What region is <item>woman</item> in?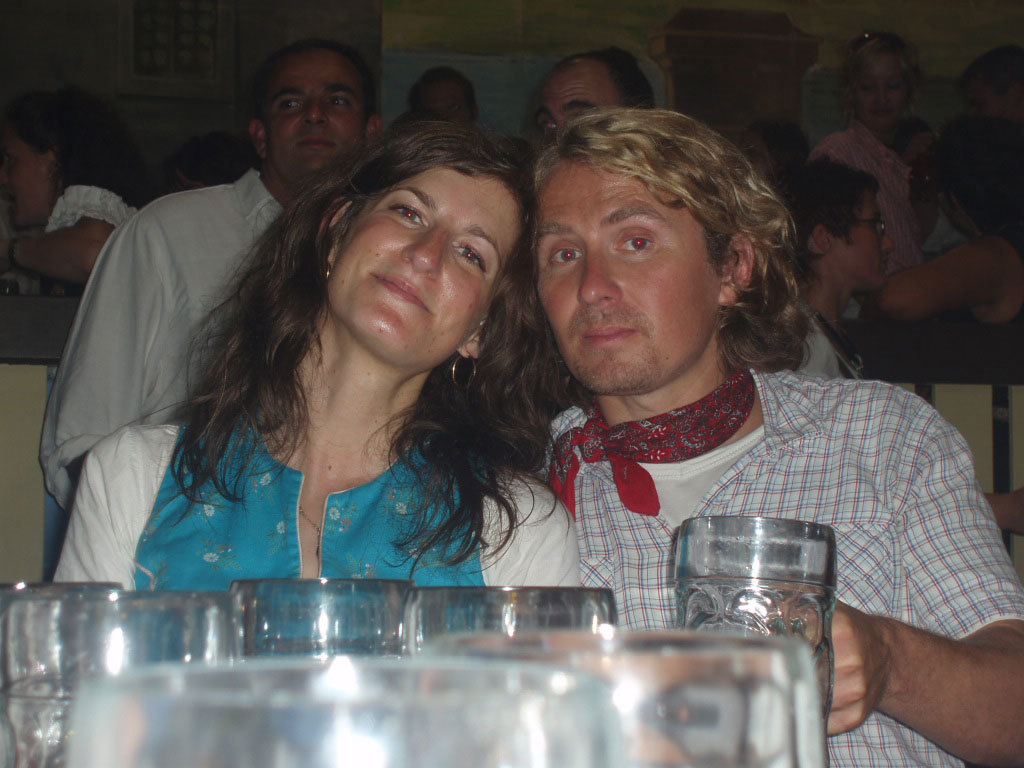
crop(870, 110, 1023, 384).
